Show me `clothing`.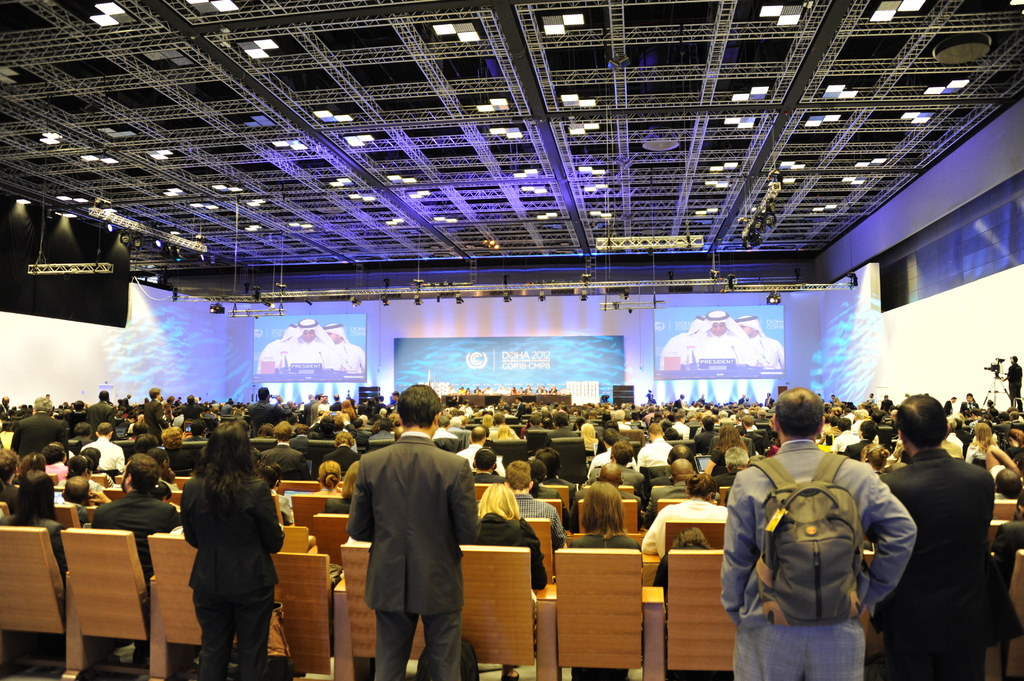
`clothing` is here: l=879, t=449, r=1021, b=680.
